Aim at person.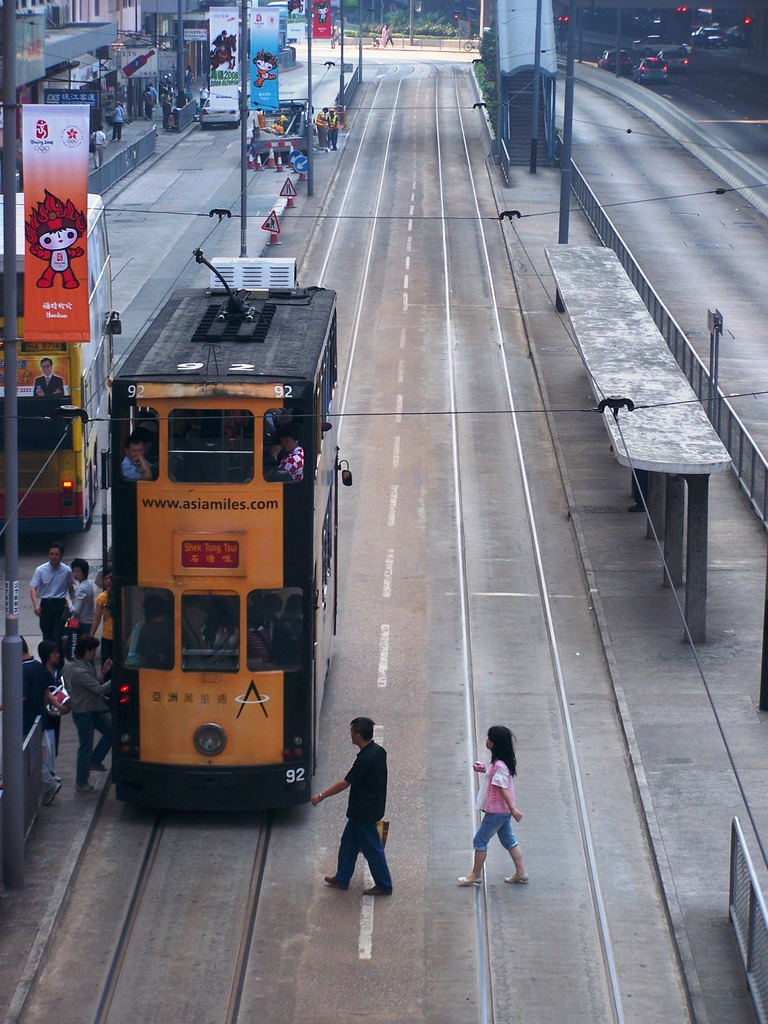
Aimed at crop(450, 724, 536, 889).
